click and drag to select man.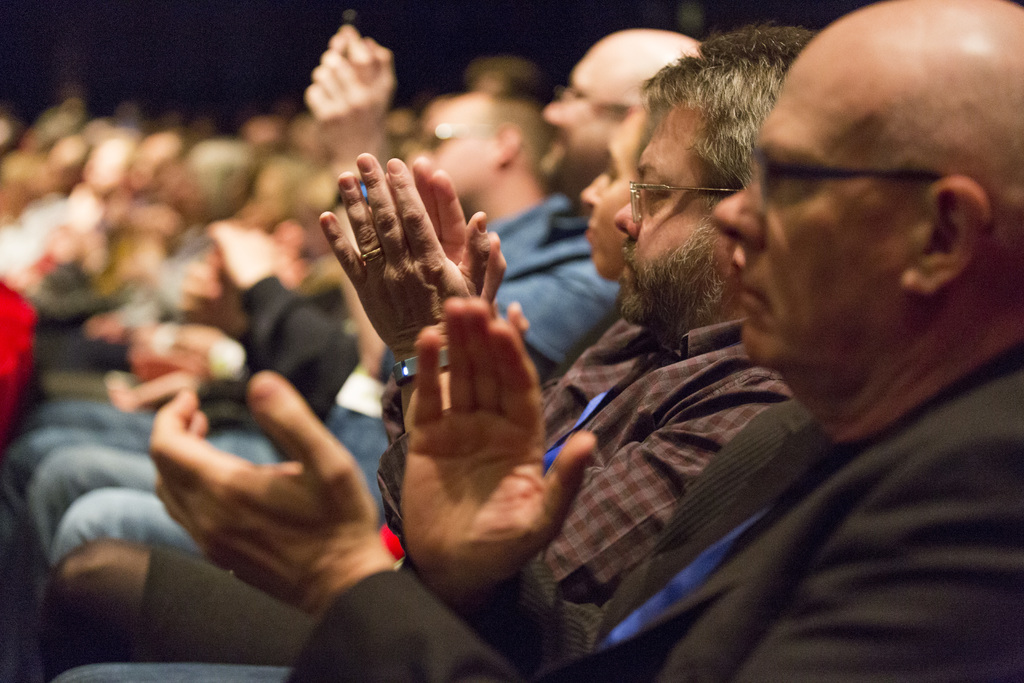
Selection: 0,89,565,567.
